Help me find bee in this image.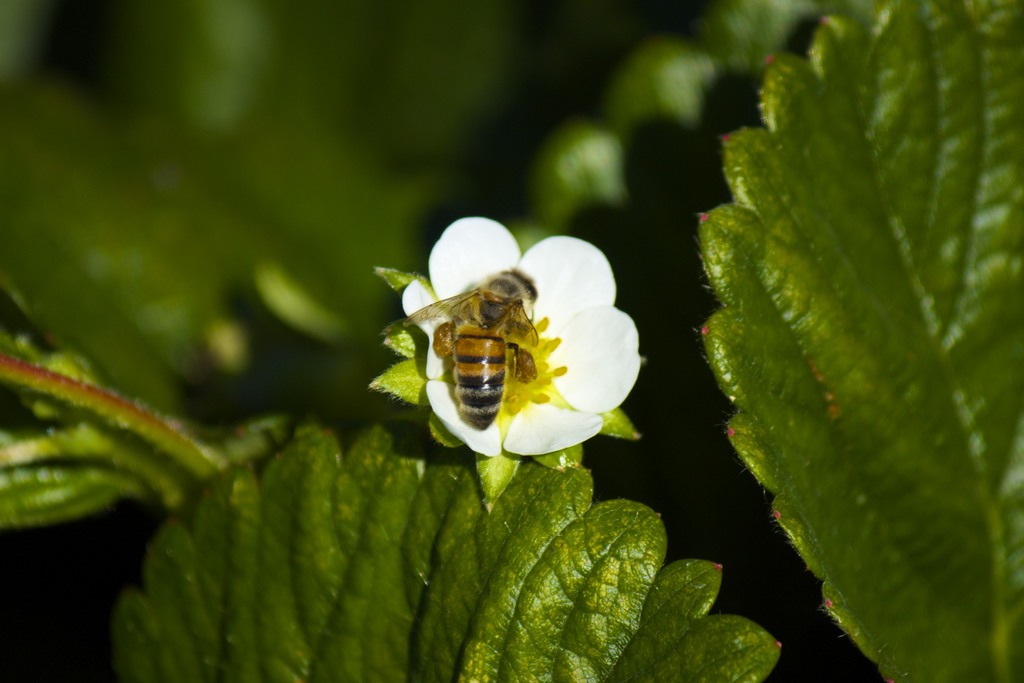
Found it: region(372, 267, 545, 430).
